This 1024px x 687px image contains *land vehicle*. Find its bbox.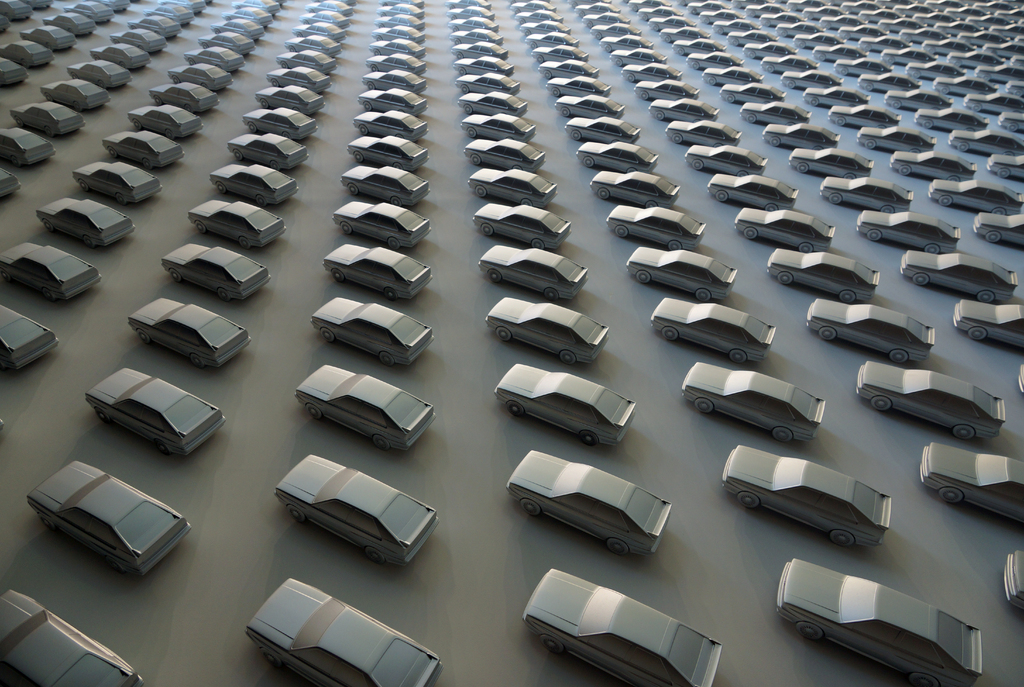
detection(723, 443, 893, 554).
